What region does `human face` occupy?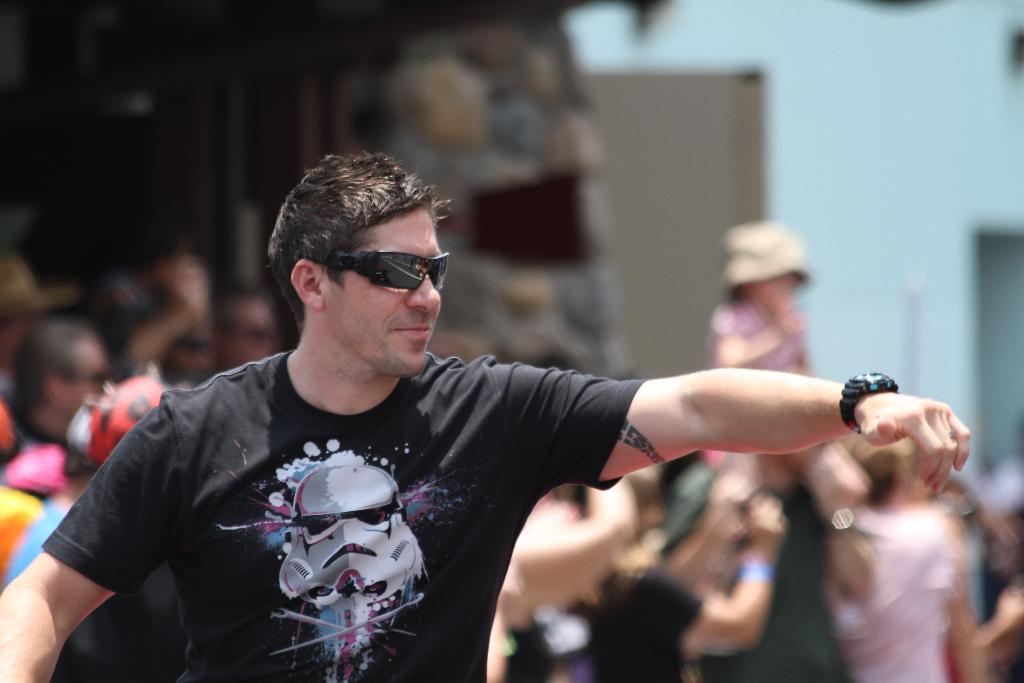
{"left": 325, "top": 210, "right": 442, "bottom": 379}.
